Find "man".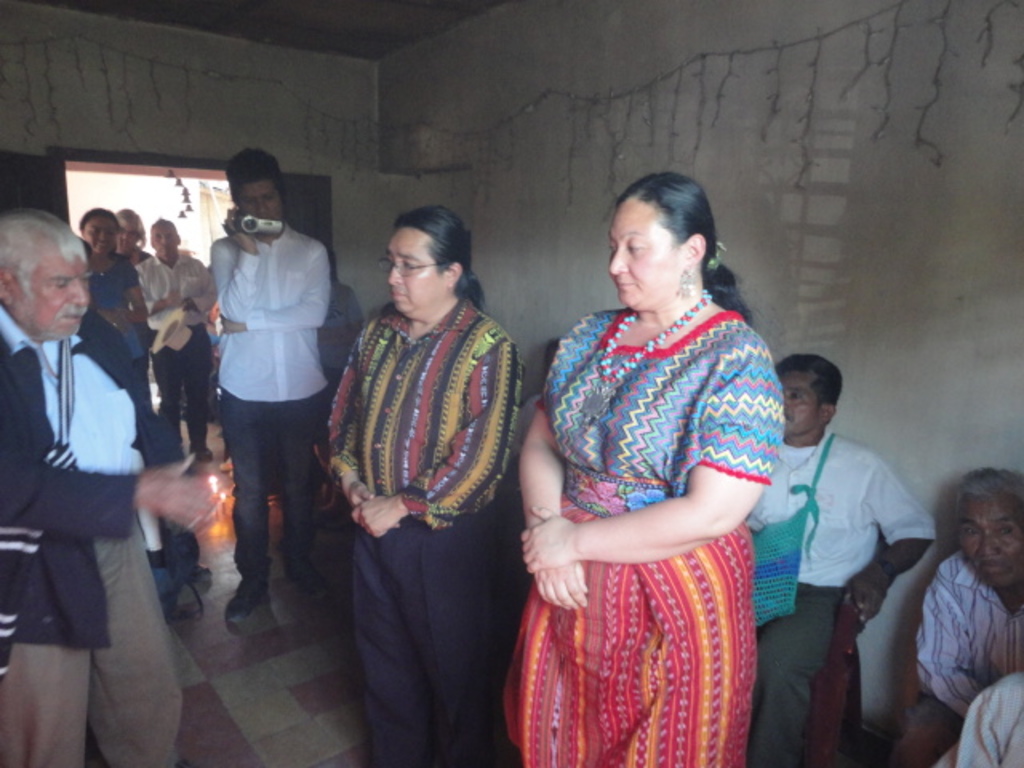
bbox=(910, 472, 1022, 766).
